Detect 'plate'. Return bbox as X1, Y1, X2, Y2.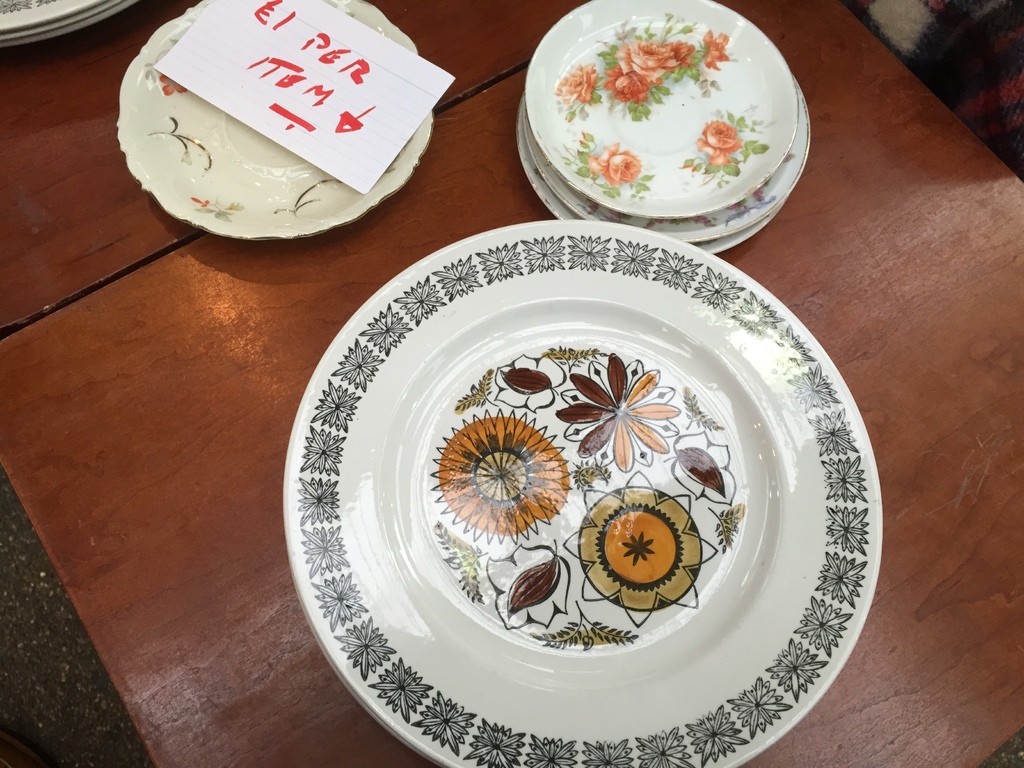
521, 0, 797, 221.
